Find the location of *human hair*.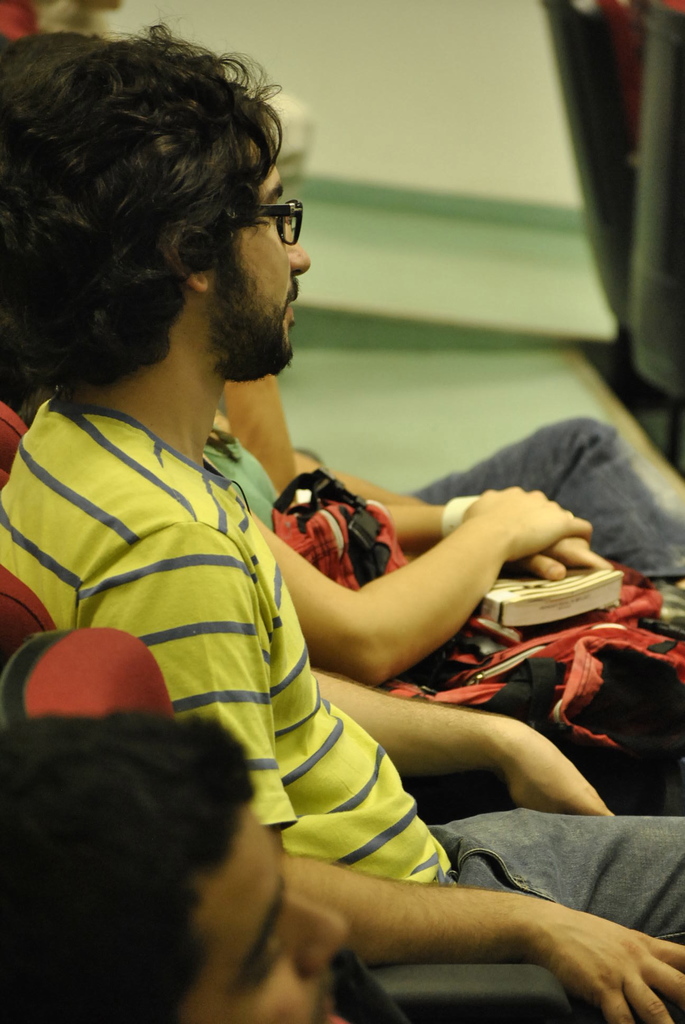
Location: <bbox>0, 27, 103, 204</bbox>.
